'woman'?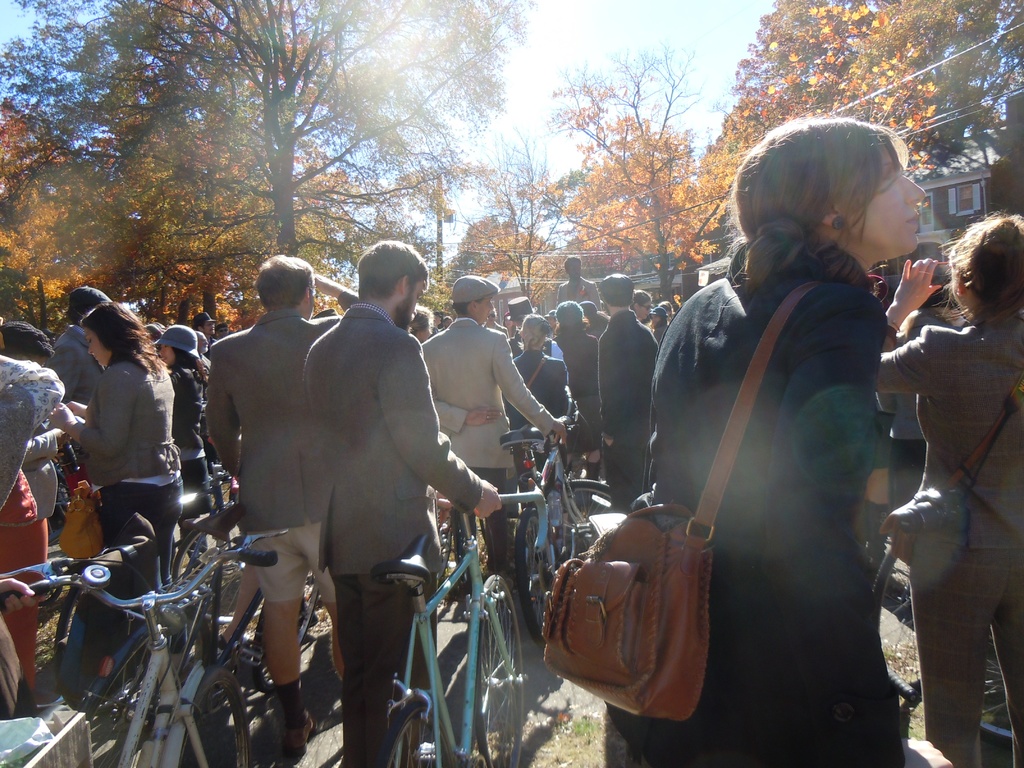
<region>645, 300, 669, 340</region>
